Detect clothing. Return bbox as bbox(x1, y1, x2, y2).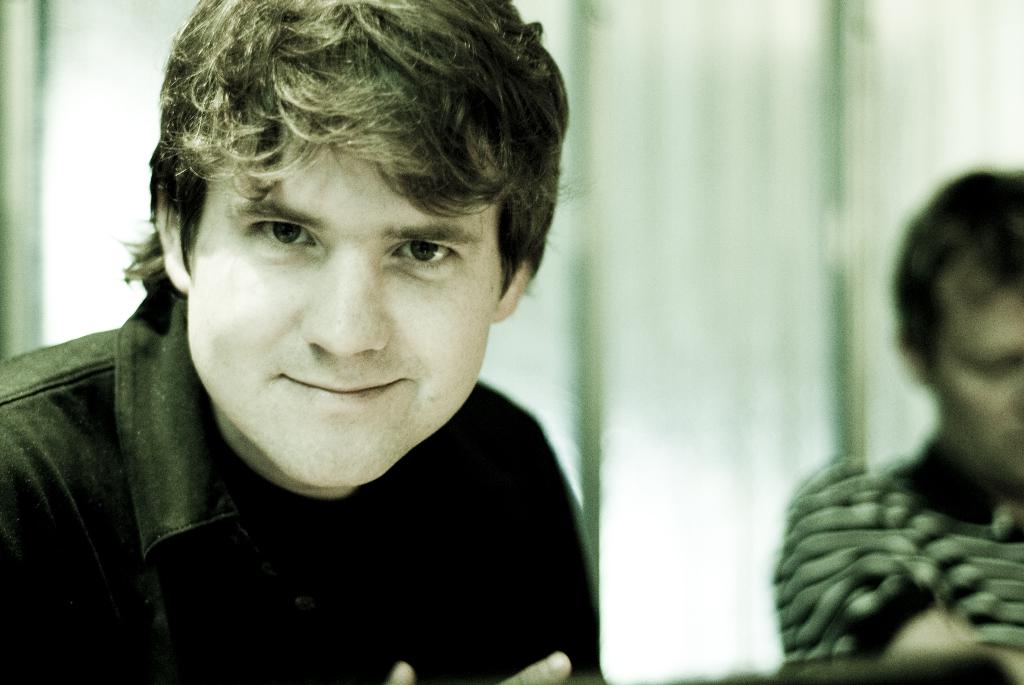
bbox(51, 339, 651, 675).
